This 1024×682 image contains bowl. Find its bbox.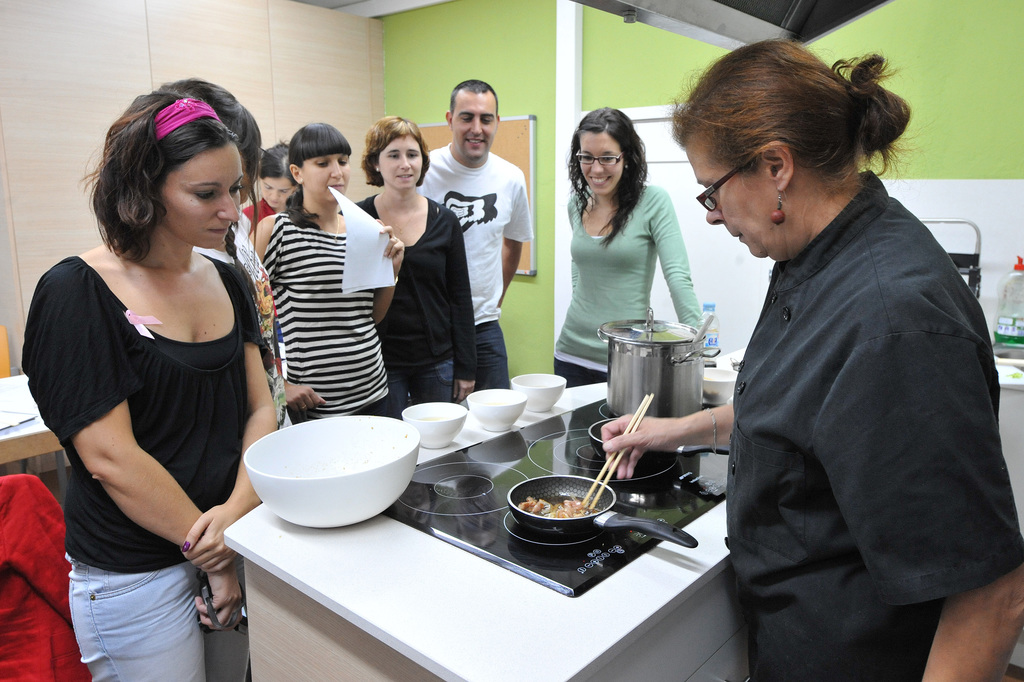
l=232, t=418, r=420, b=532.
